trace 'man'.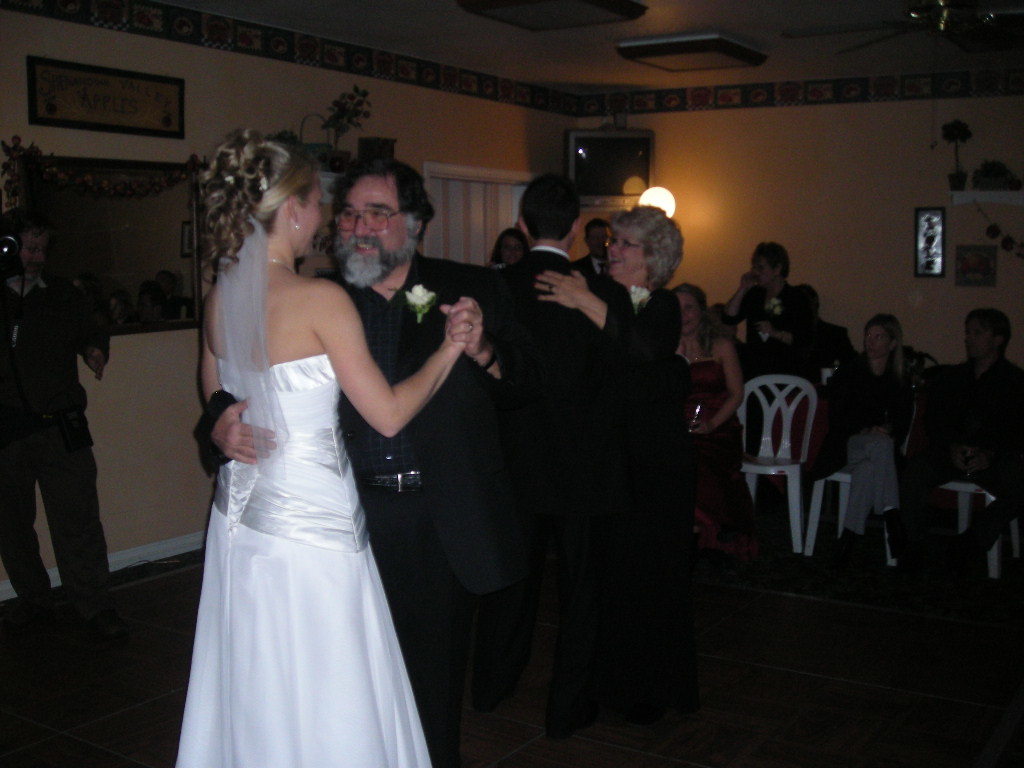
Traced to (left=206, top=155, right=534, bottom=767).
